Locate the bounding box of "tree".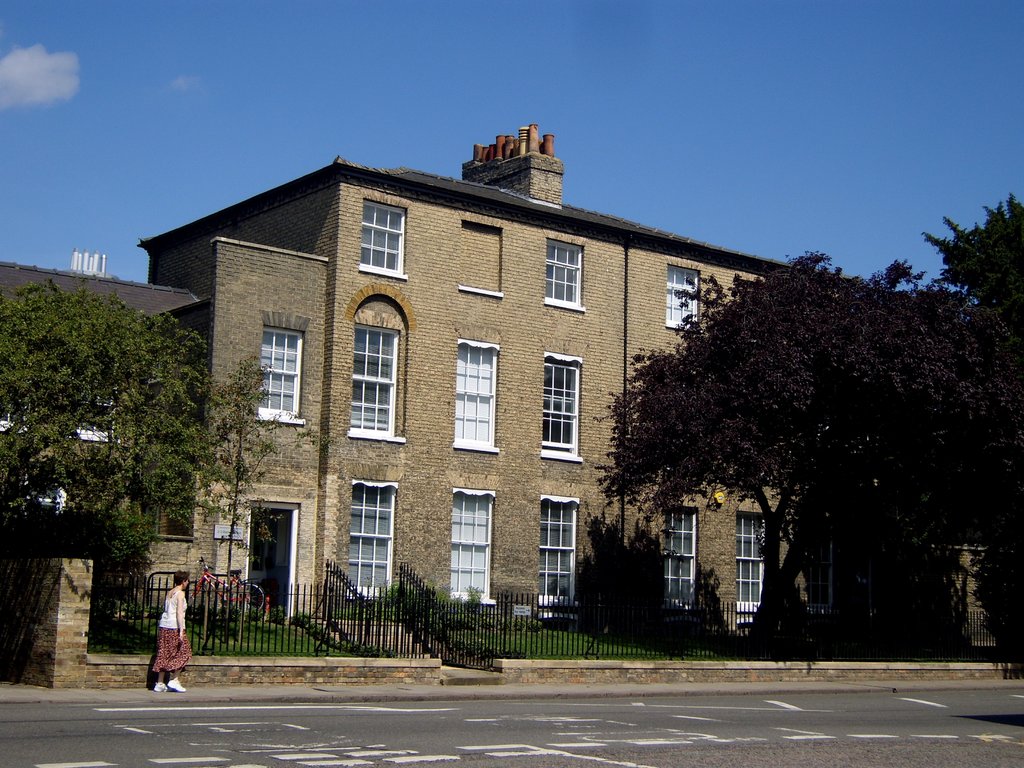
Bounding box: [x1=918, y1=193, x2=1023, y2=340].
